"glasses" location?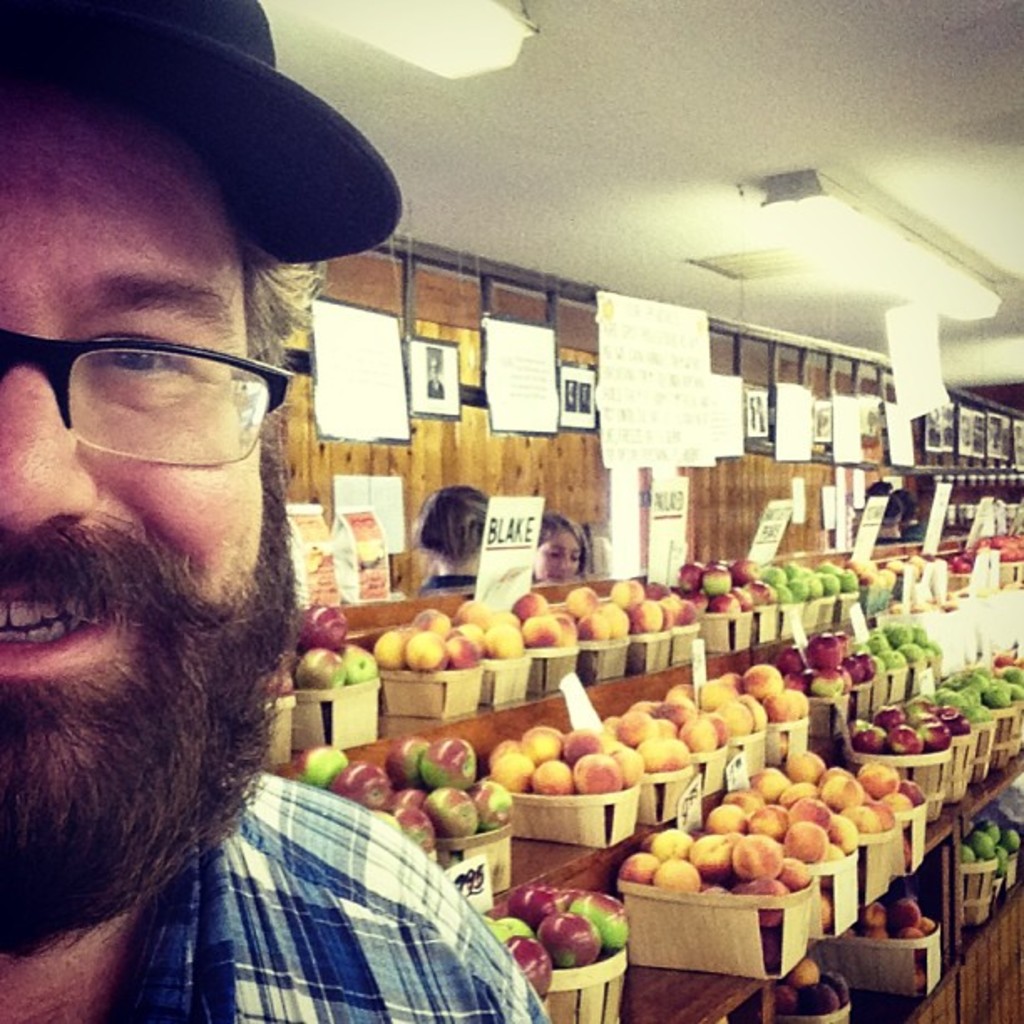
select_region(0, 323, 296, 467)
